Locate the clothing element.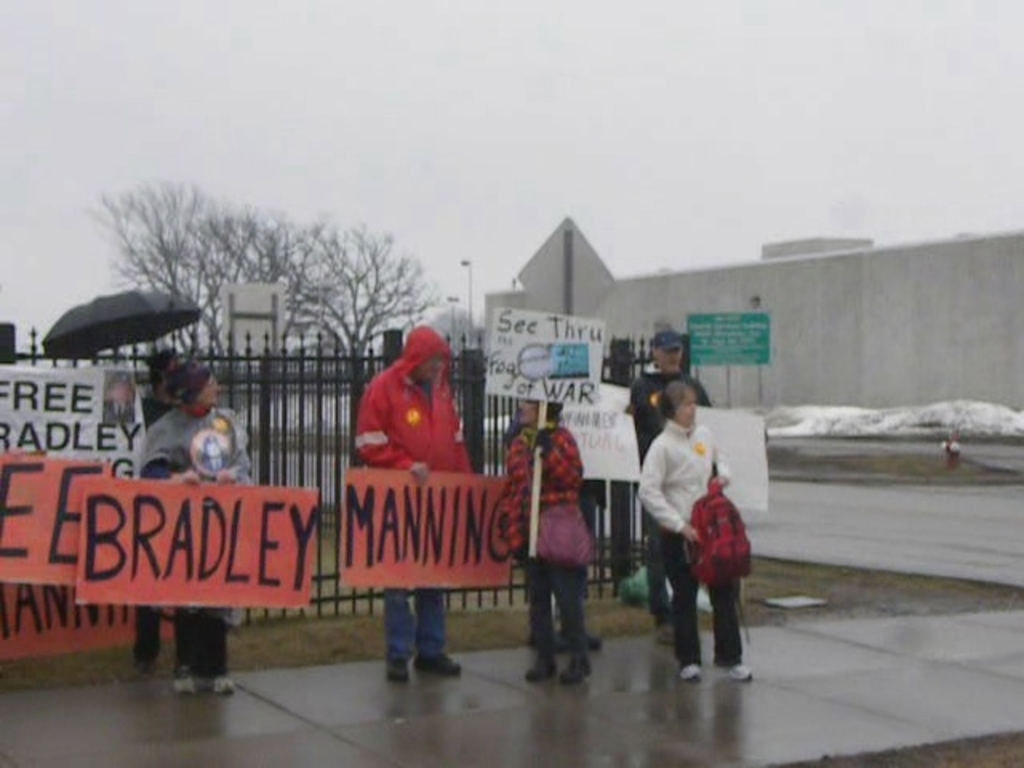
Element bbox: {"left": 131, "top": 400, "right": 174, "bottom": 667}.
